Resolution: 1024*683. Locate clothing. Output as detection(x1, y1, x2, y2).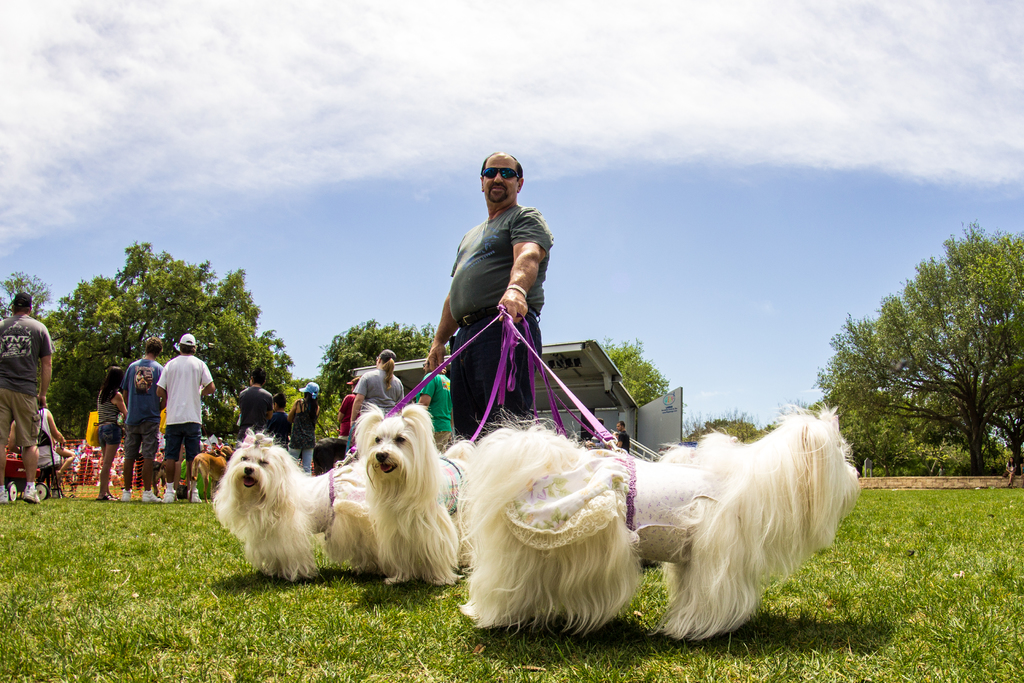
detection(0, 319, 54, 464).
